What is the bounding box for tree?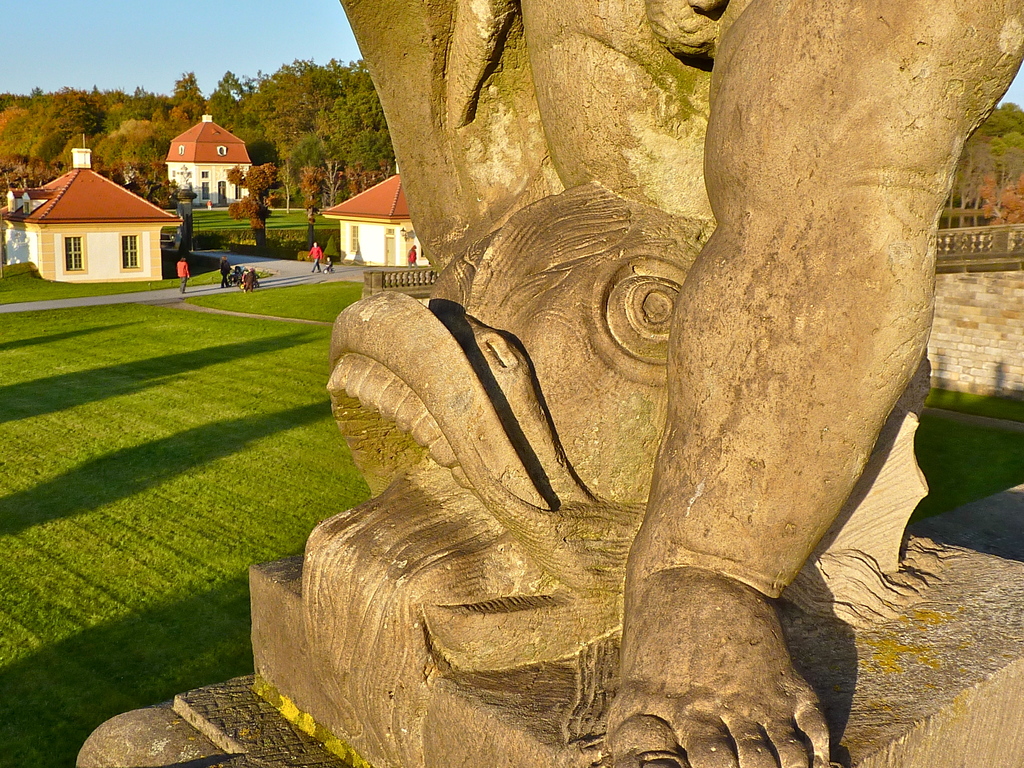
crop(296, 164, 335, 244).
